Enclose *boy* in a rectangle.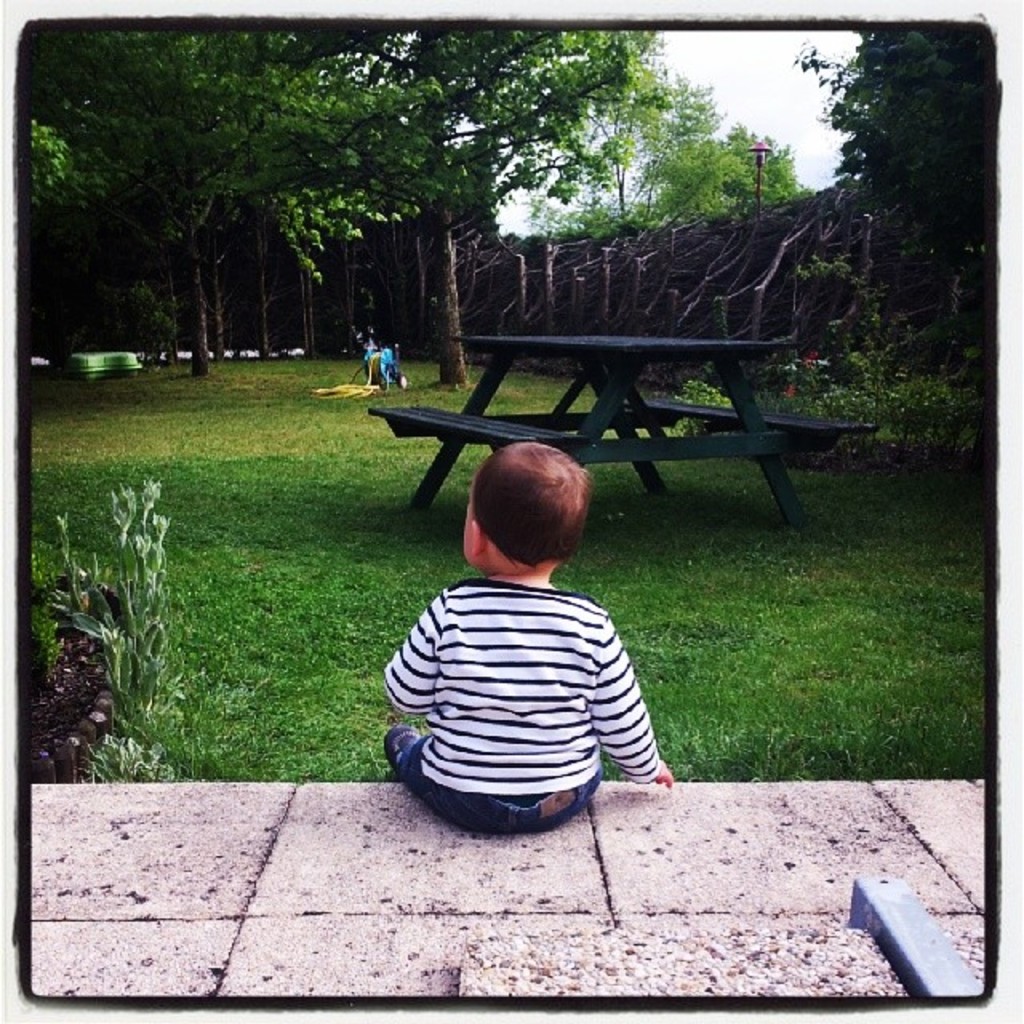
crop(357, 411, 691, 845).
